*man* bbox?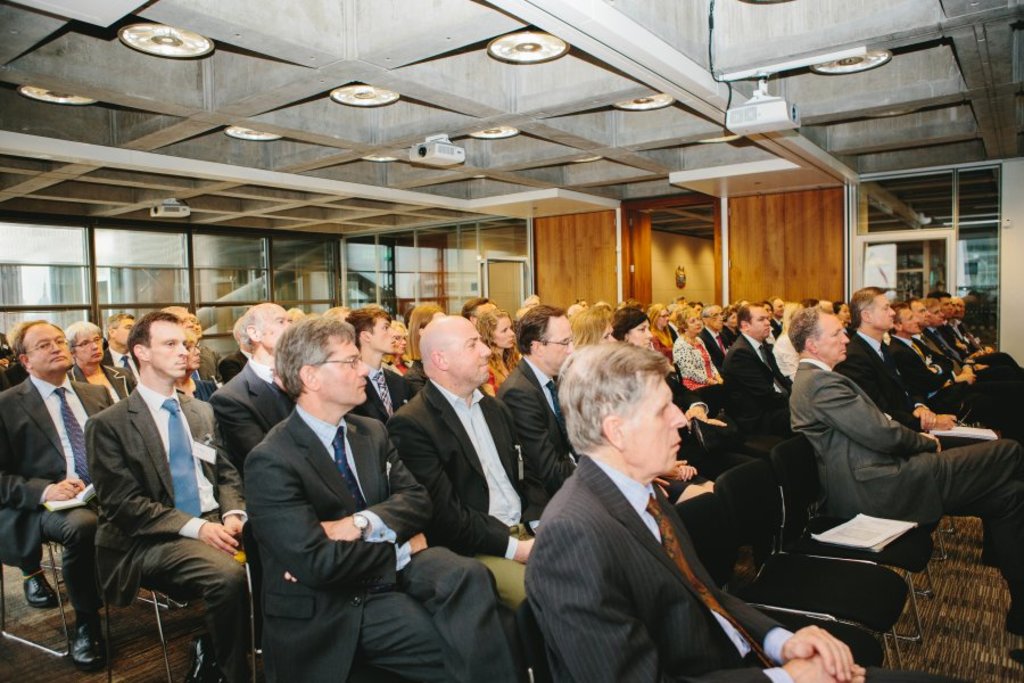
952/302/991/355
